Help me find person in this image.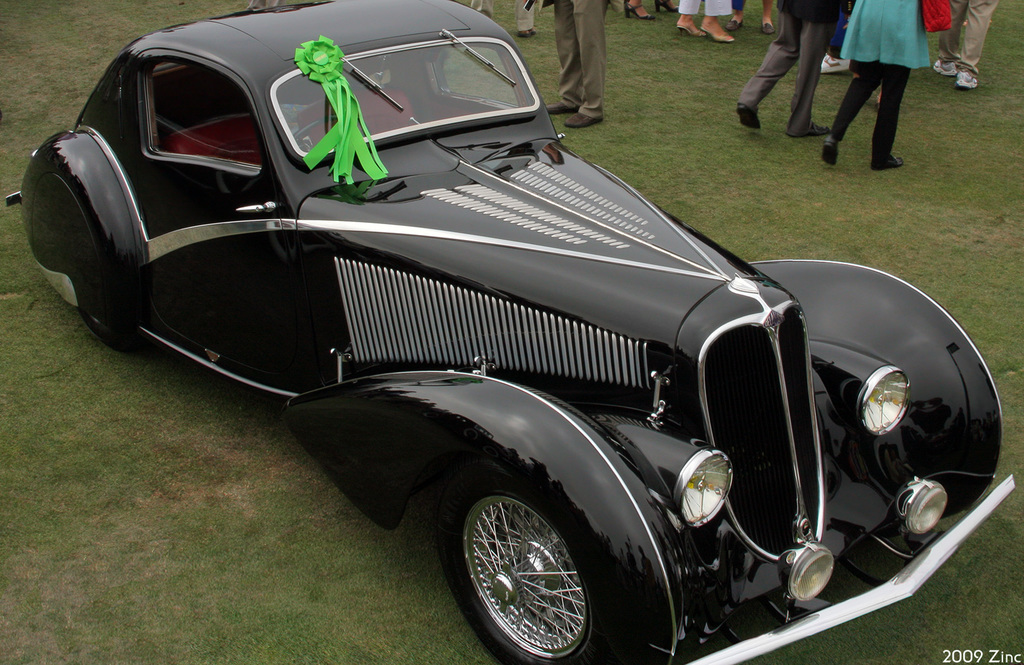
Found it: bbox(536, 0, 614, 129).
